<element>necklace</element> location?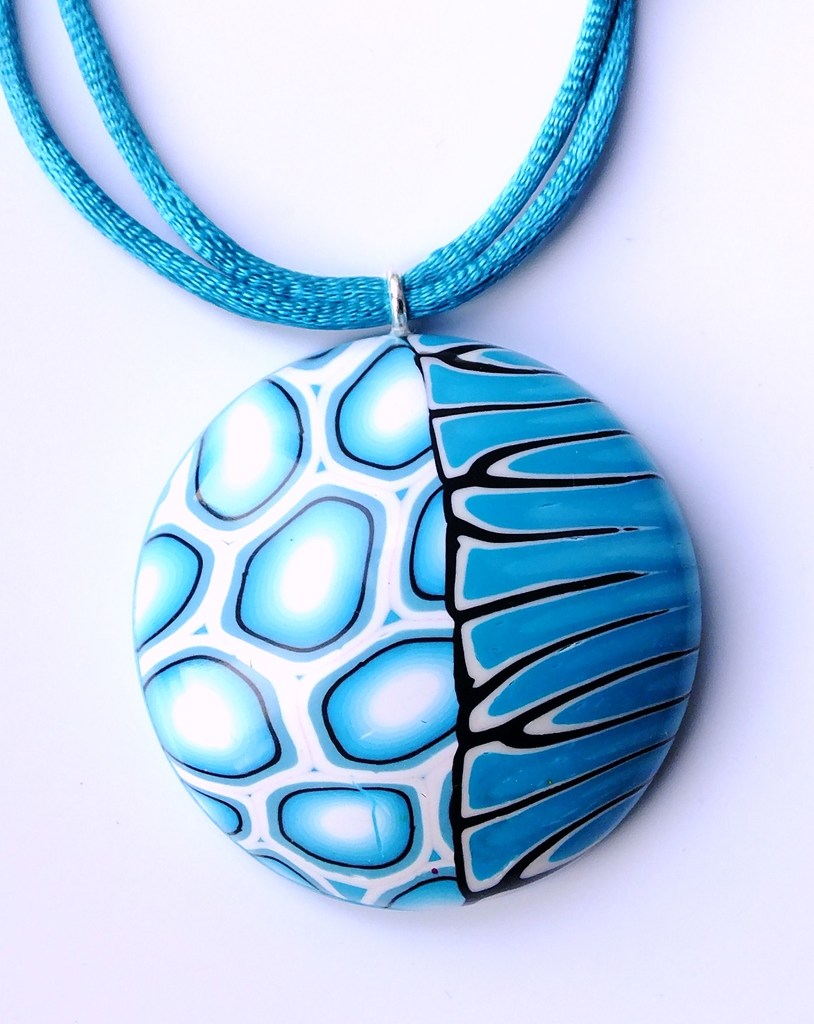
box(31, 0, 717, 865)
